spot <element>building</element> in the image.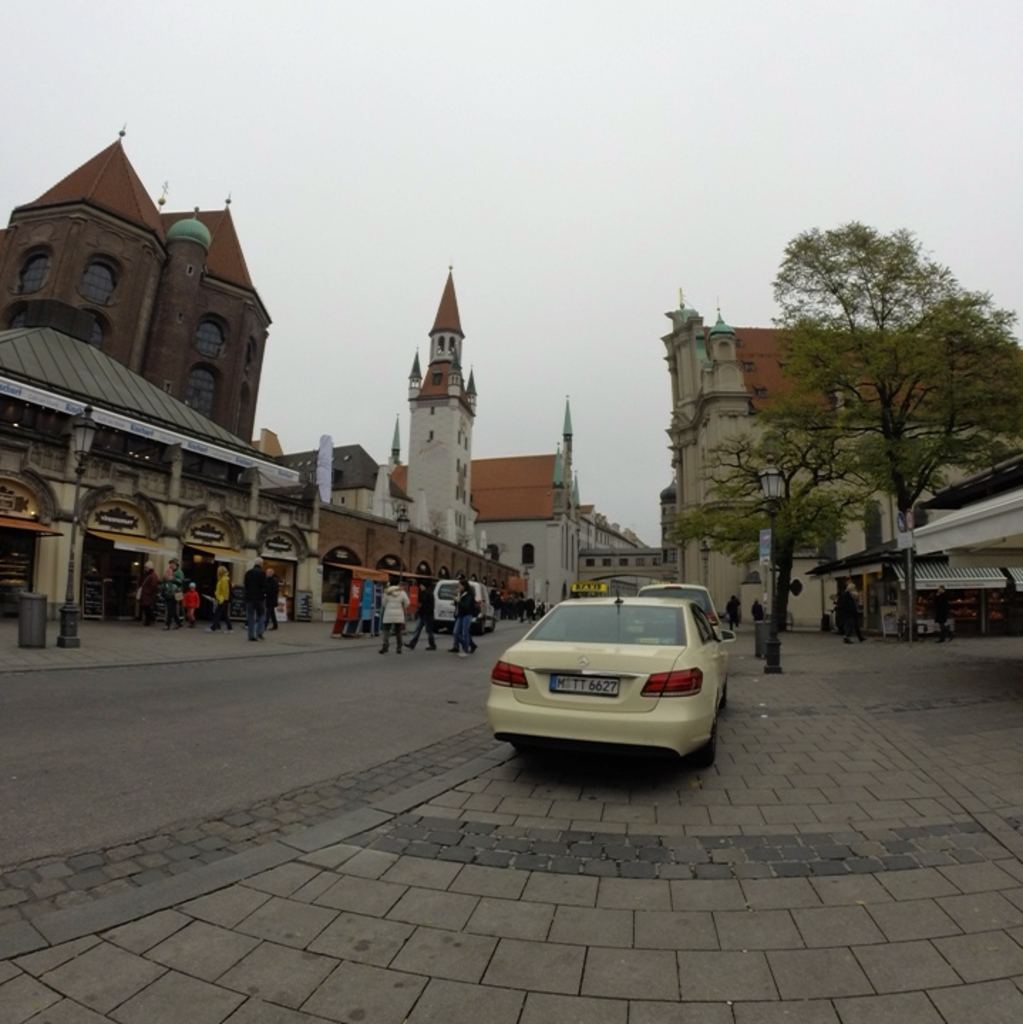
<element>building</element> found at l=654, t=287, r=1020, b=623.
